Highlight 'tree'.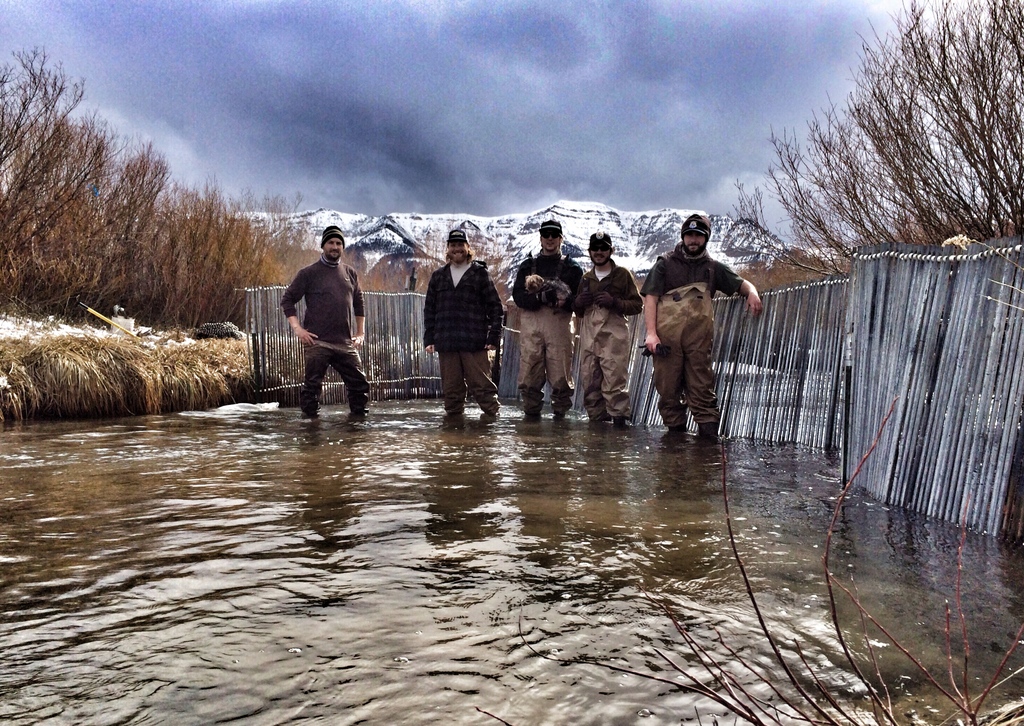
Highlighted region: region(899, 0, 1023, 241).
